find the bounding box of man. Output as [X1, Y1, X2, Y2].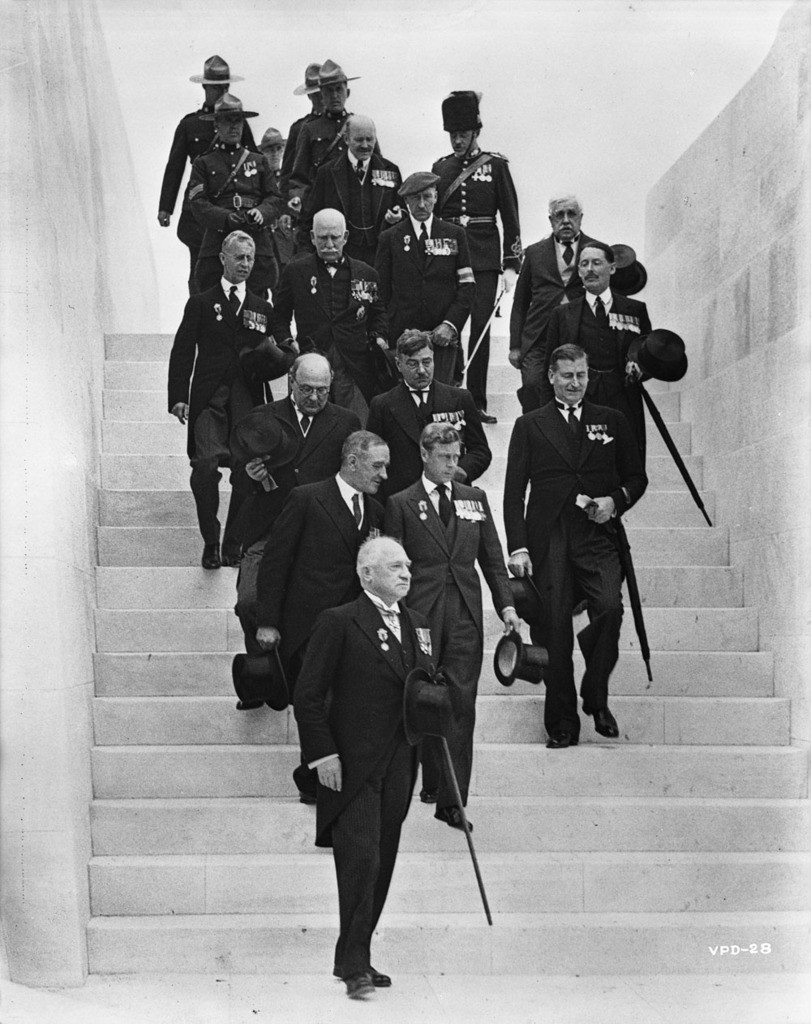
[260, 196, 385, 371].
